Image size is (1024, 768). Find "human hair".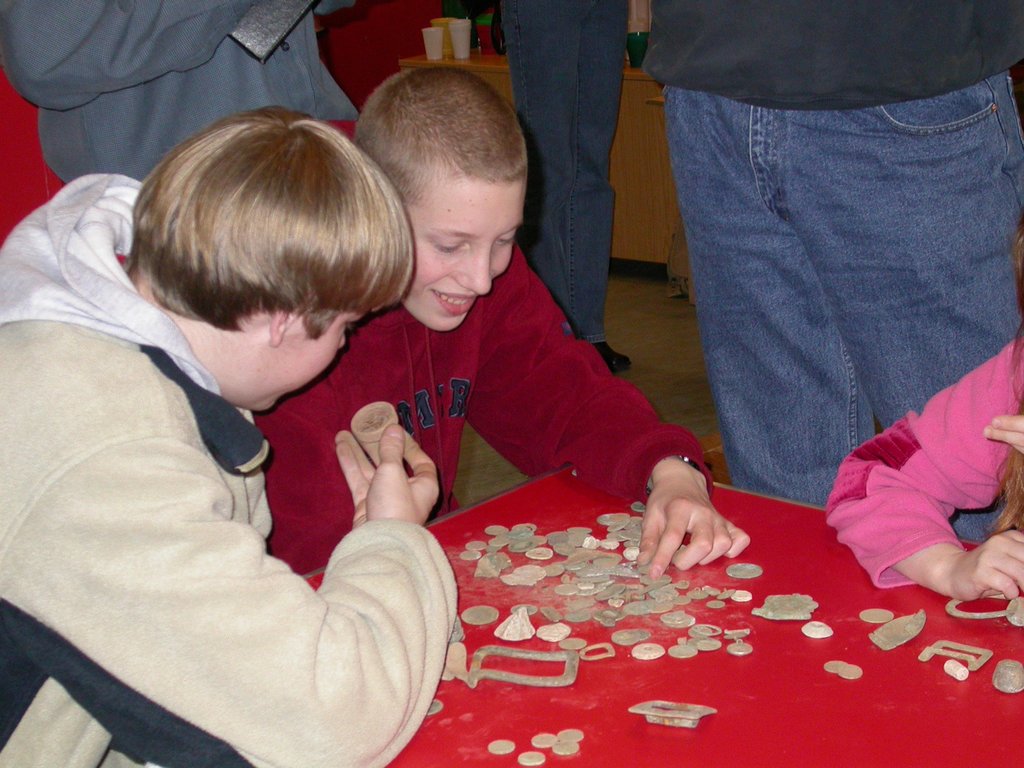
{"x1": 131, "y1": 104, "x2": 413, "y2": 337}.
